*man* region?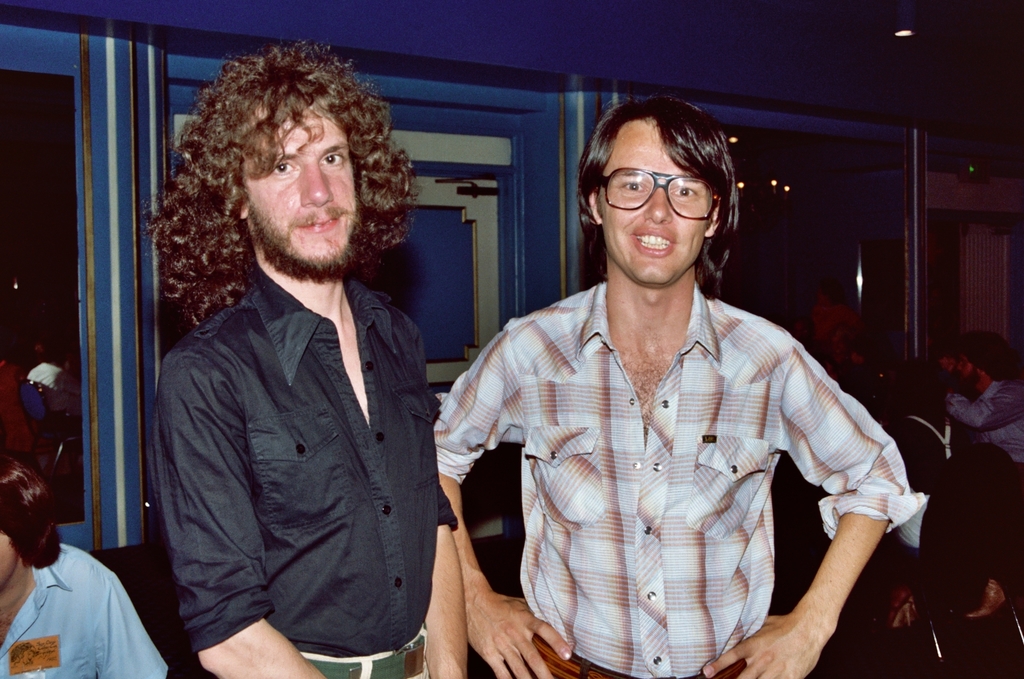
BBox(123, 47, 497, 676)
